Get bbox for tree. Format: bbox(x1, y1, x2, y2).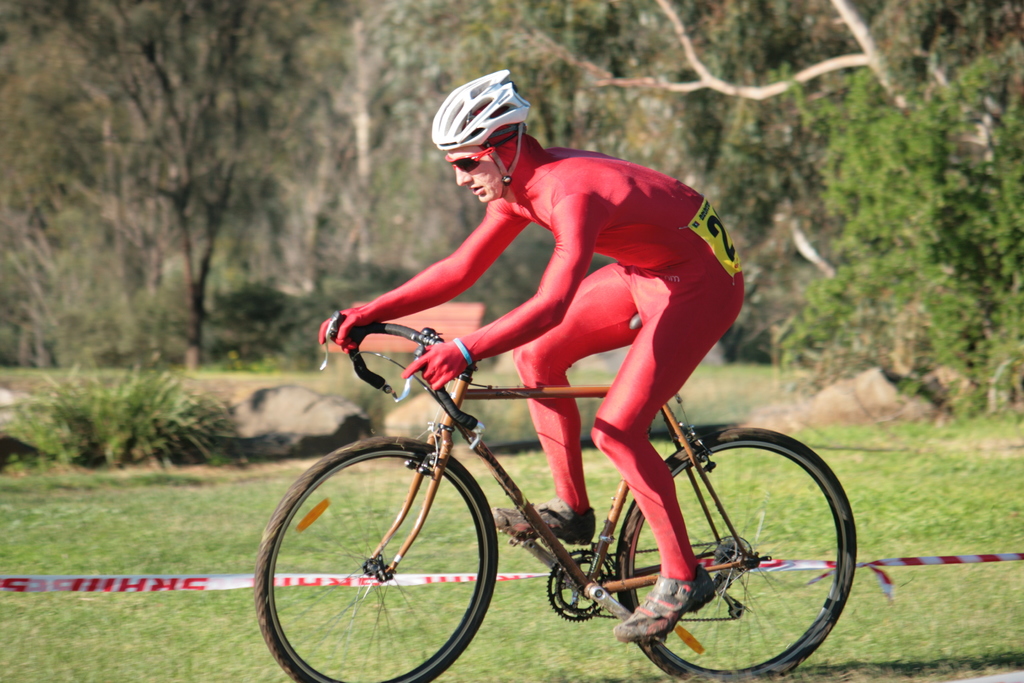
bbox(332, 0, 696, 357).
